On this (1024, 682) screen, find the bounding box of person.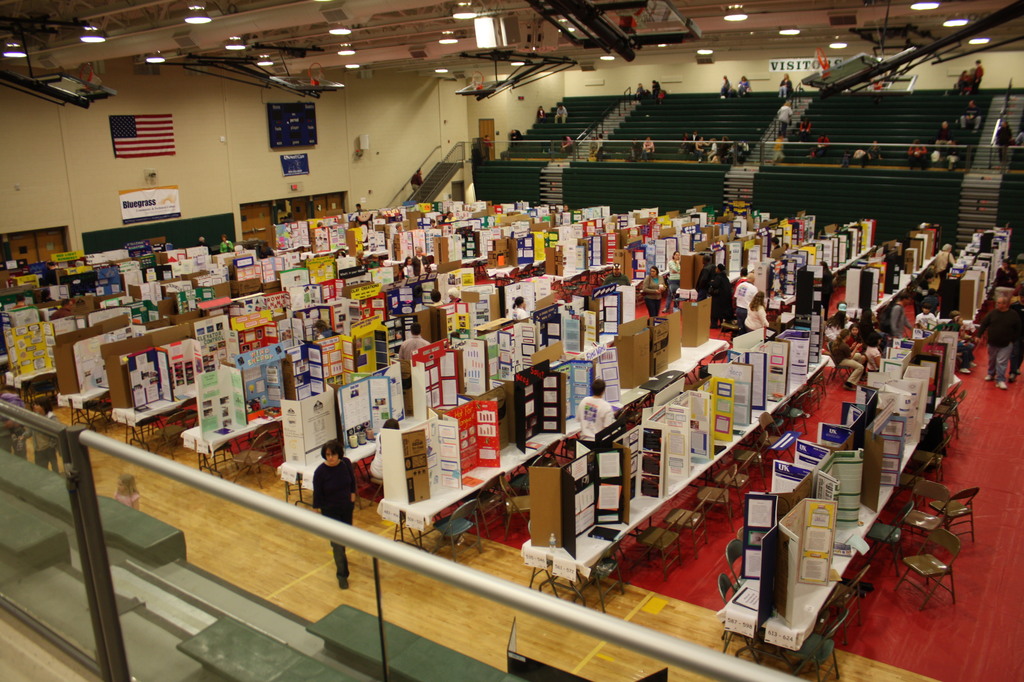
Bounding box: 916:304:937:330.
